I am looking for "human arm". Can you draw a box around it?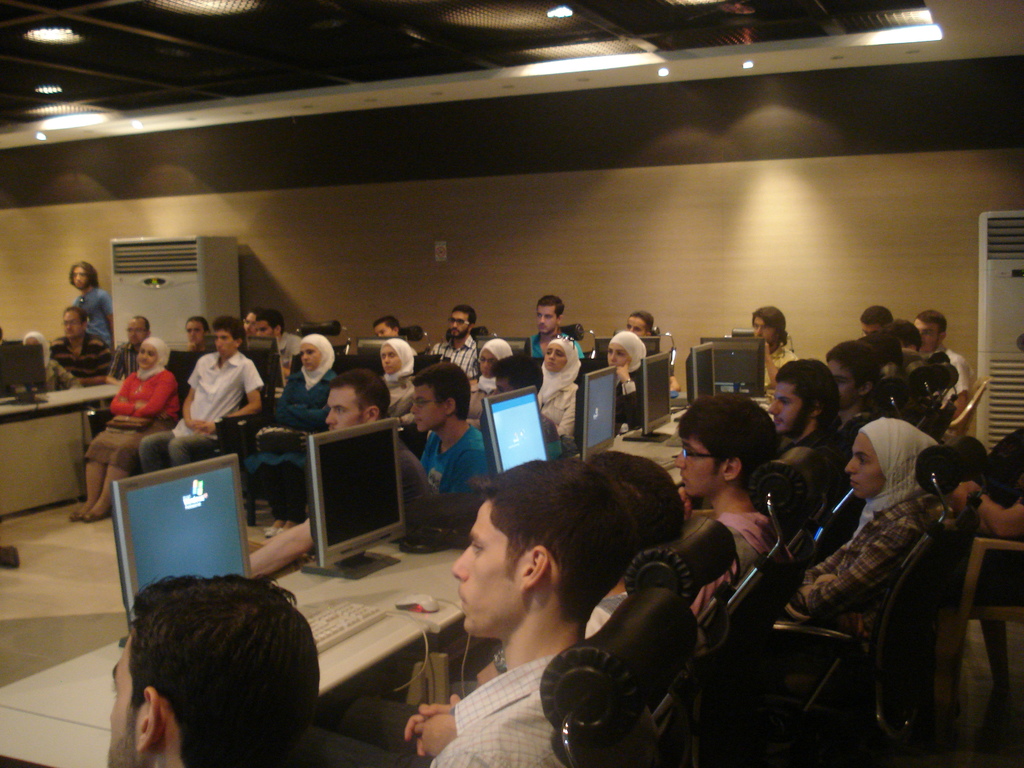
Sure, the bounding box is pyautogui.locateOnScreen(75, 342, 113, 383).
